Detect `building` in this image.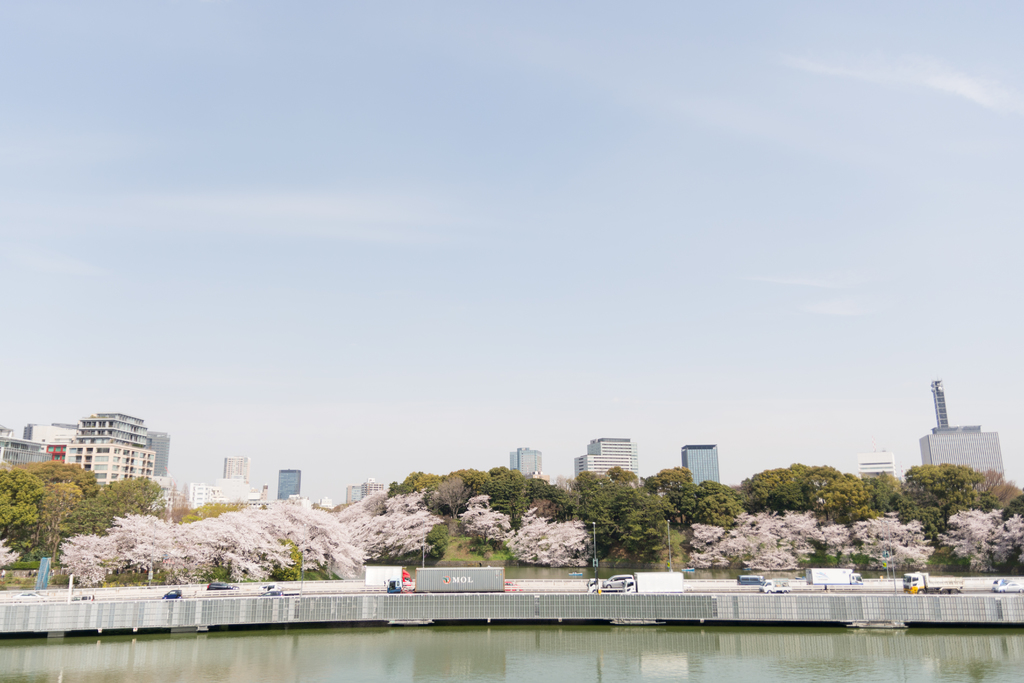
Detection: Rect(274, 466, 299, 497).
